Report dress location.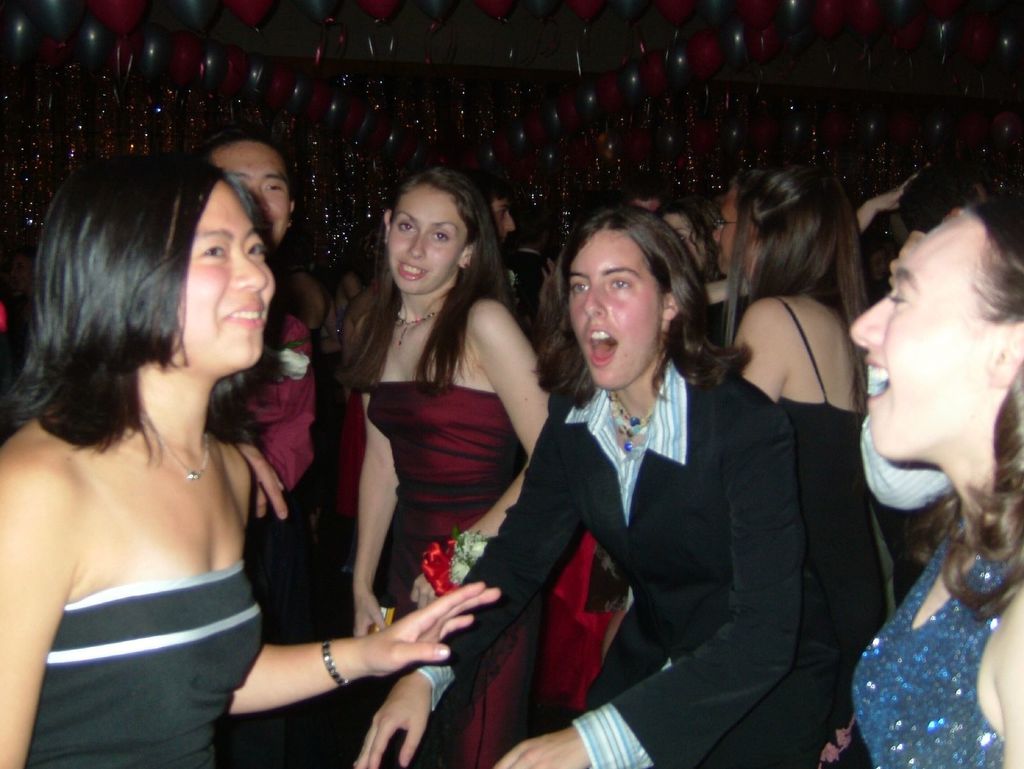
Report: (774,298,891,768).
